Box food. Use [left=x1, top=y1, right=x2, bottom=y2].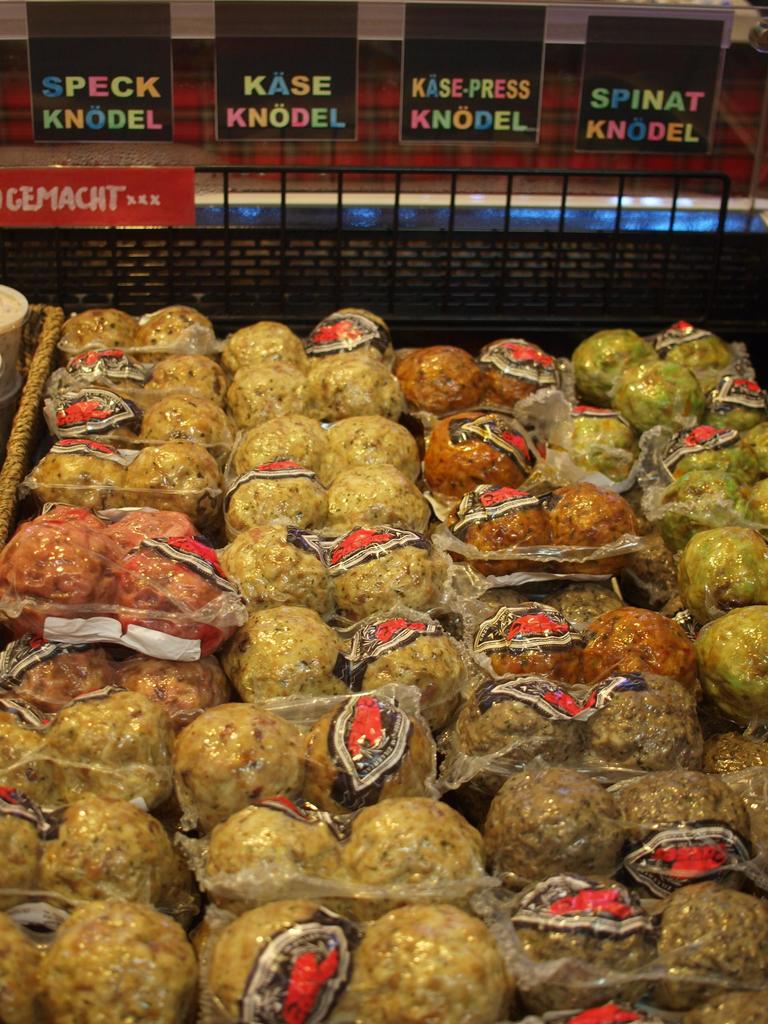
[left=56, top=308, right=140, bottom=371].
